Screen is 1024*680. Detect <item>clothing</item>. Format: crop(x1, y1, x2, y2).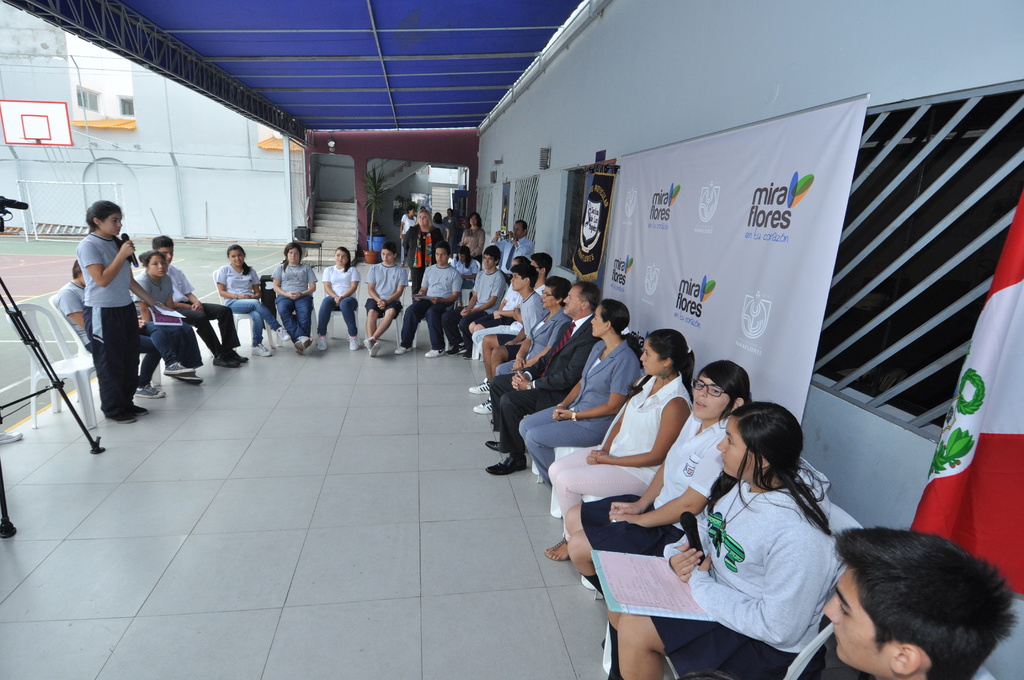
crop(271, 260, 312, 347).
